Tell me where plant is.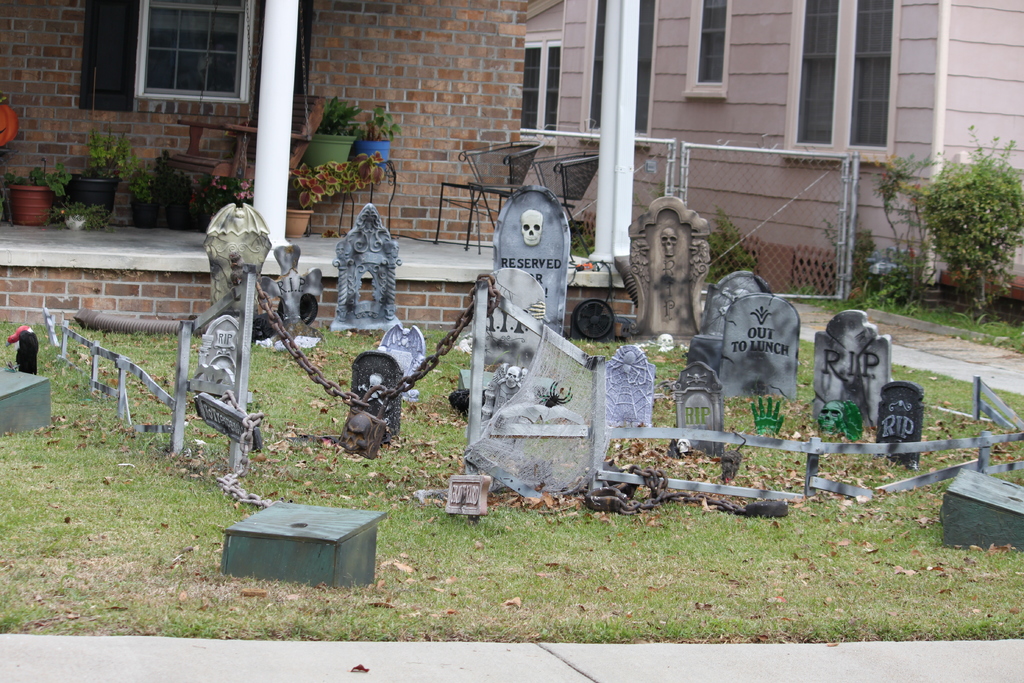
plant is at <bbox>286, 156, 384, 215</bbox>.
